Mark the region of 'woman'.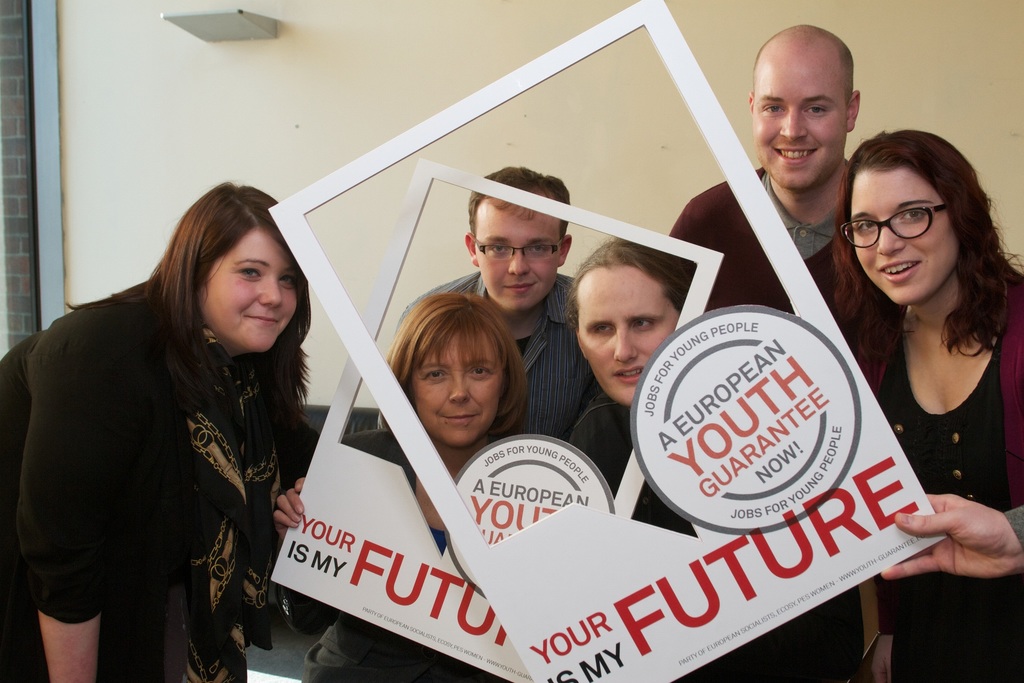
Region: {"left": 0, "top": 182, "right": 311, "bottom": 682}.
